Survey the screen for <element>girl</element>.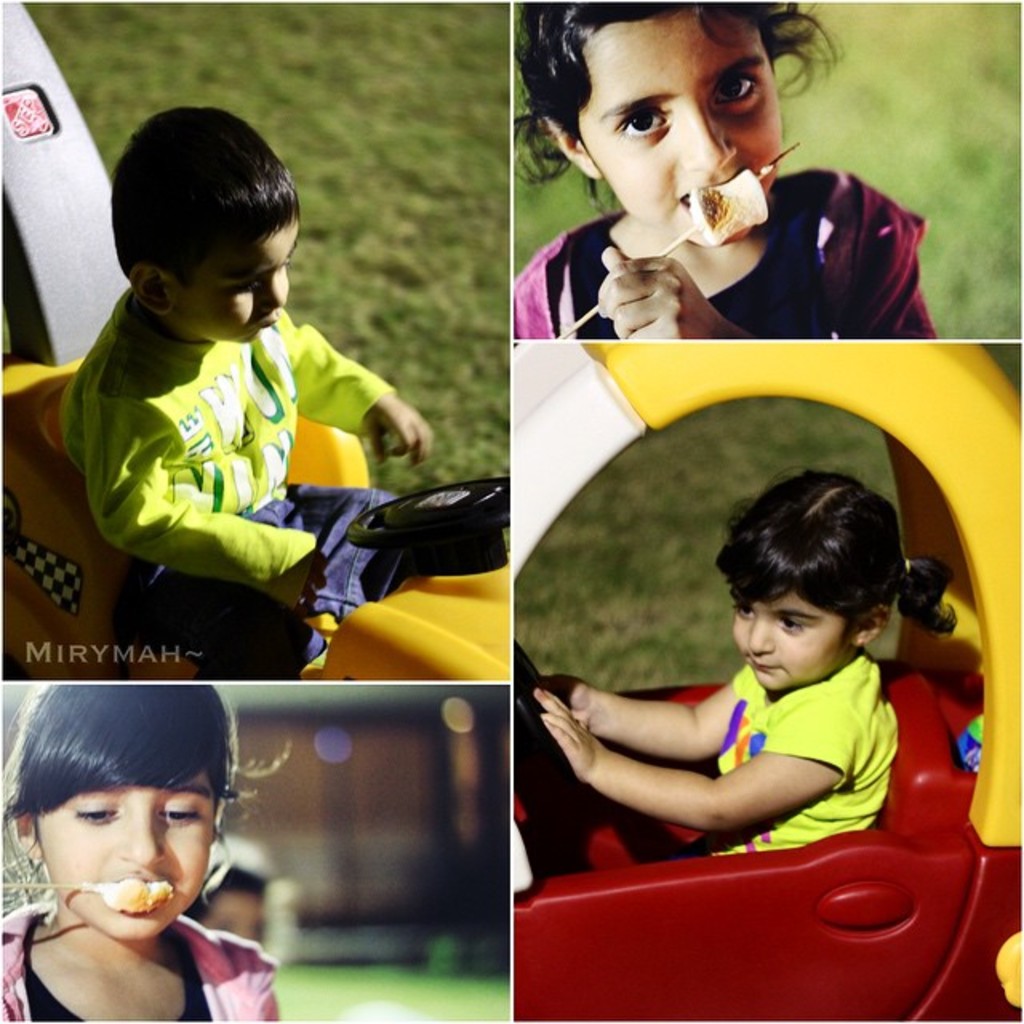
Survey found: box(0, 675, 290, 1022).
